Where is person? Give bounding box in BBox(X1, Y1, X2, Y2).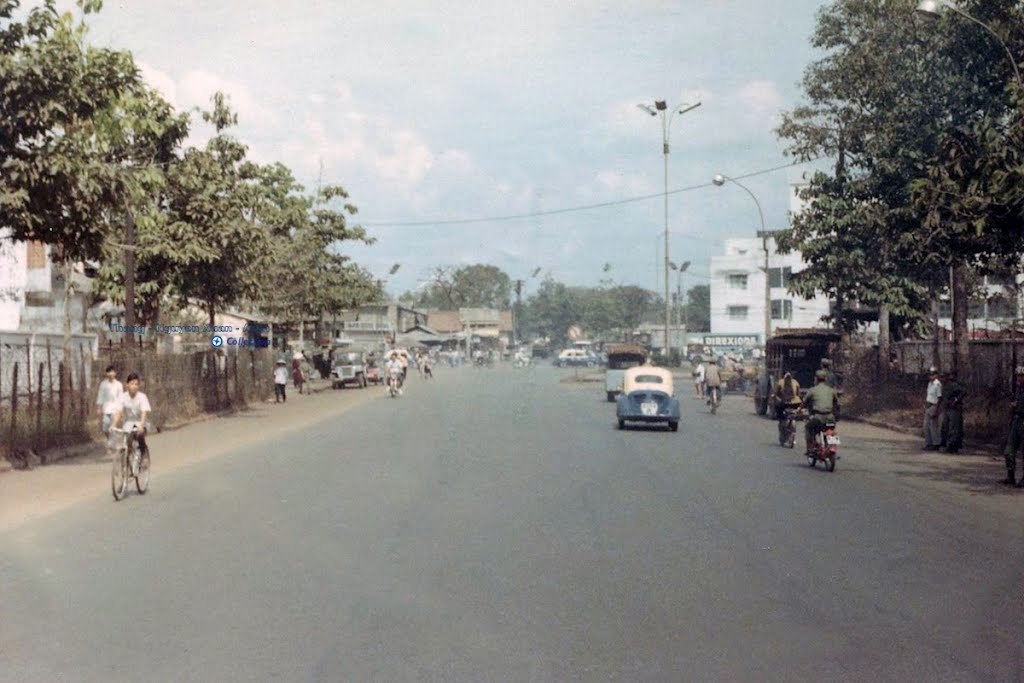
BBox(702, 357, 722, 413).
